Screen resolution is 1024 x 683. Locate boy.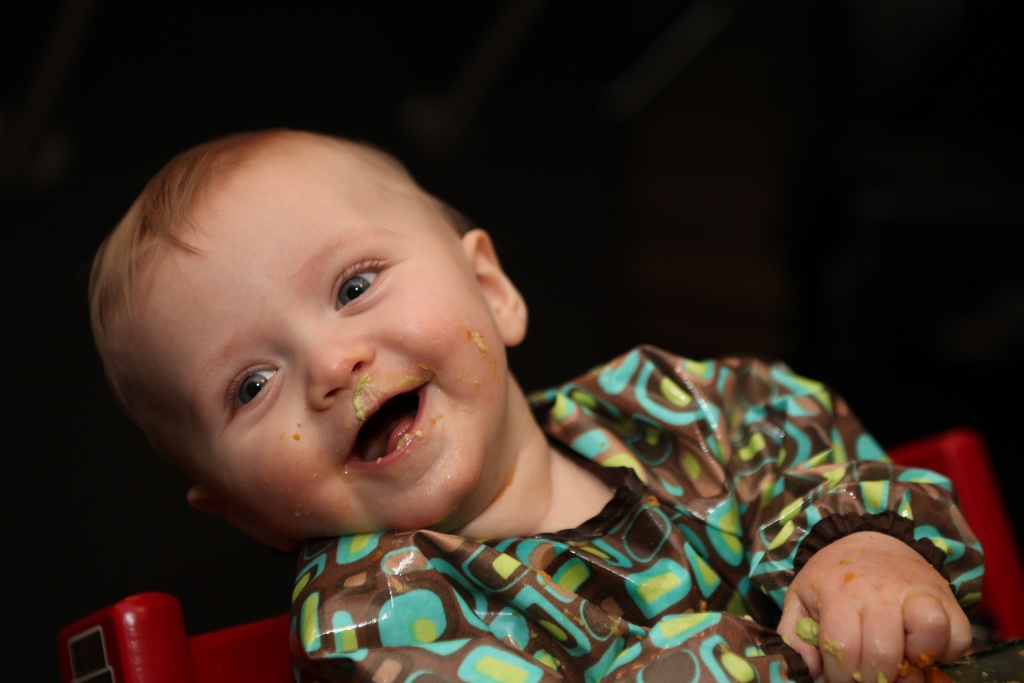
box(91, 130, 1000, 682).
